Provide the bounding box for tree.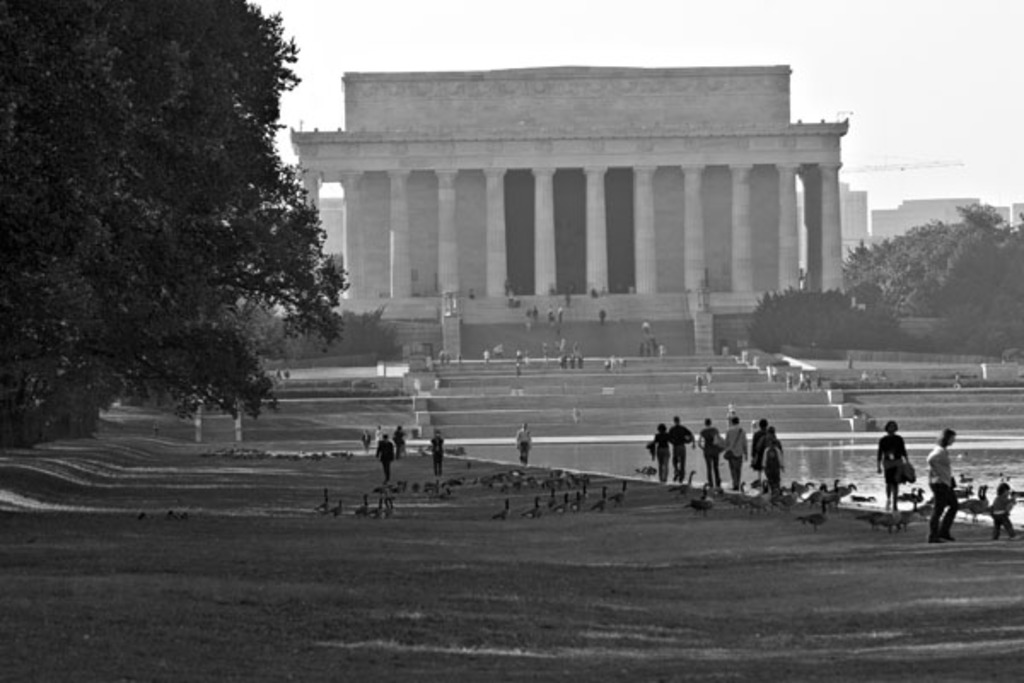
Rect(14, 17, 343, 449).
